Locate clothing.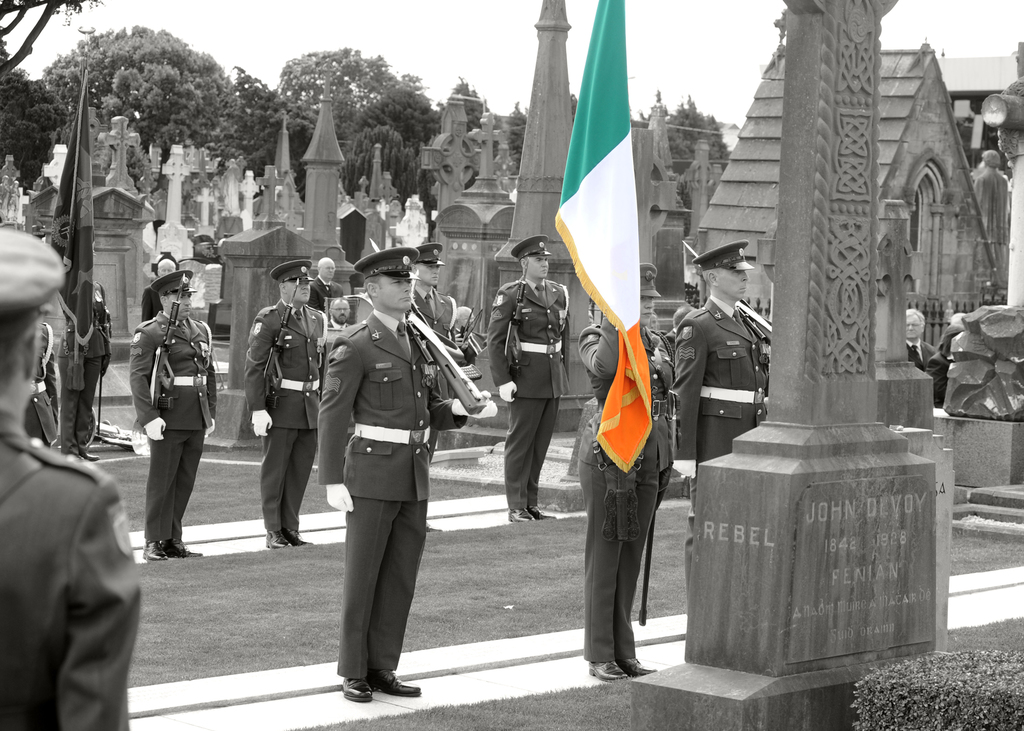
Bounding box: [902, 339, 932, 370].
